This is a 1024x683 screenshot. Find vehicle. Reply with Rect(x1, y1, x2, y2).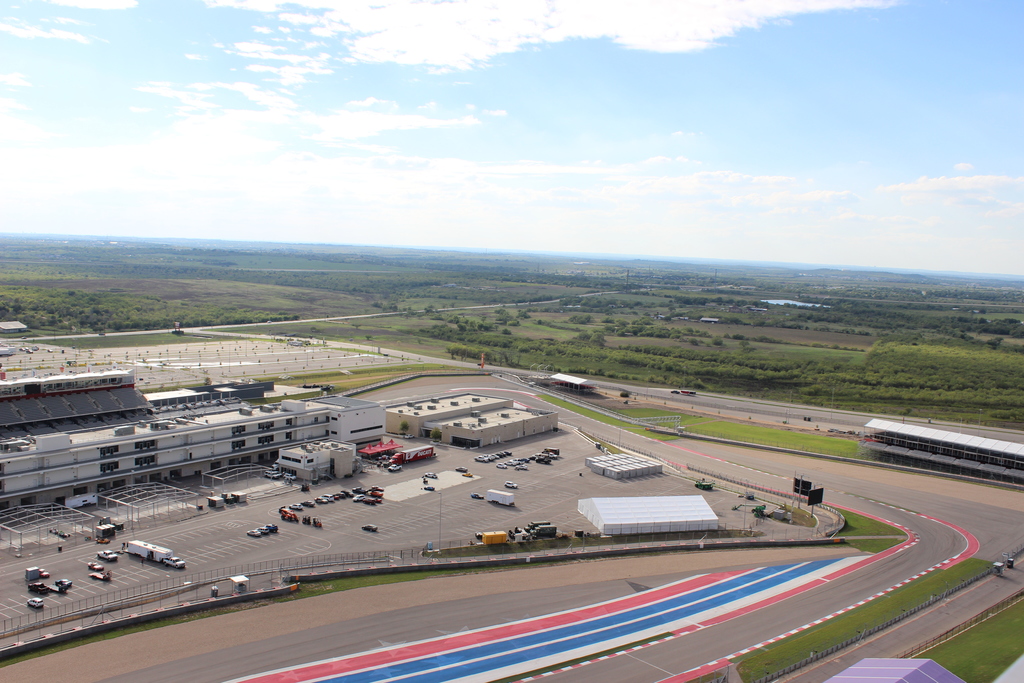
Rect(89, 561, 105, 572).
